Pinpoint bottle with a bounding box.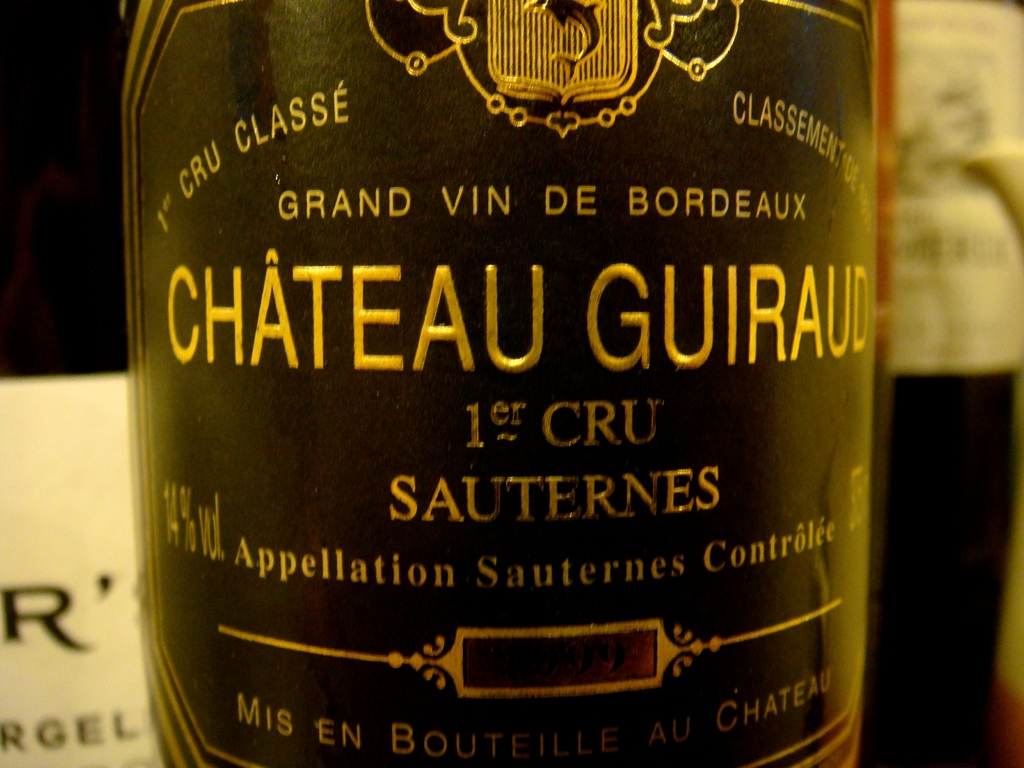
left=0, top=0, right=167, bottom=767.
